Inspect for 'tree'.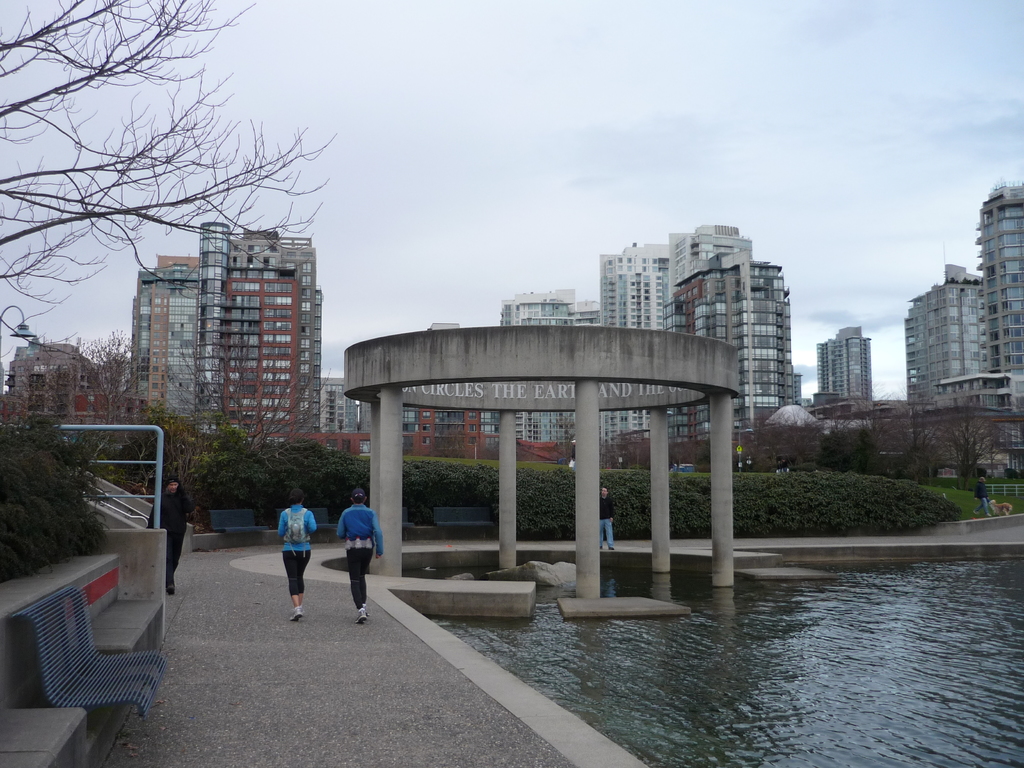
Inspection: (x1=172, y1=329, x2=338, y2=465).
